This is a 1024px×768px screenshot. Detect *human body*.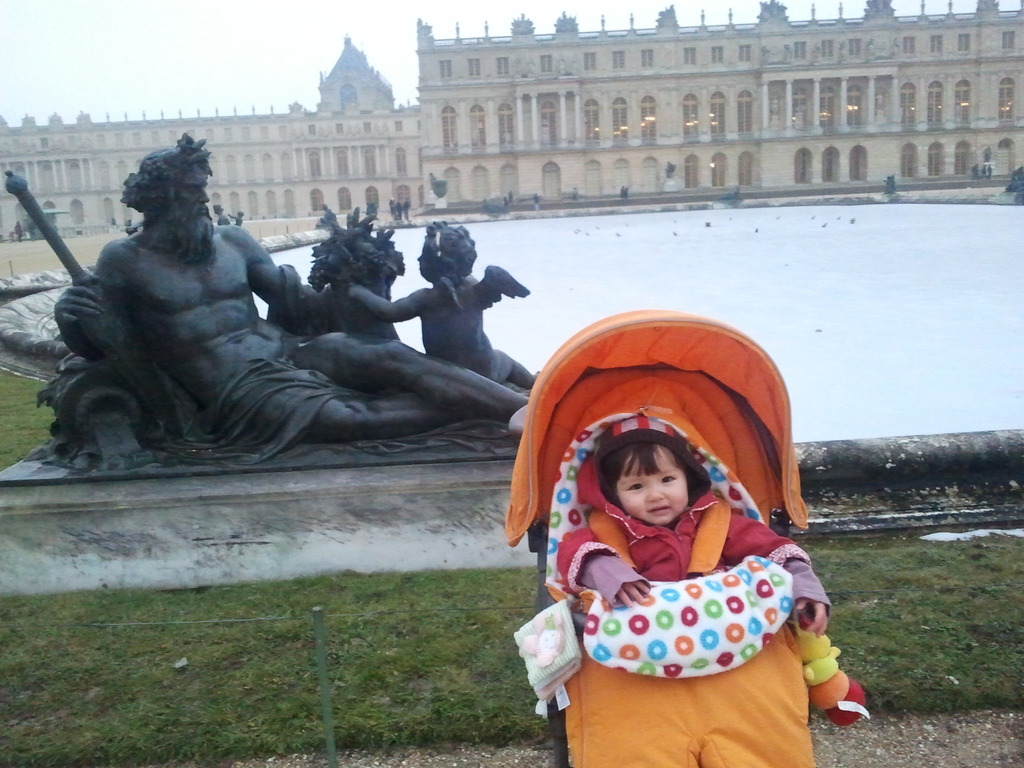
[968, 167, 977, 177].
